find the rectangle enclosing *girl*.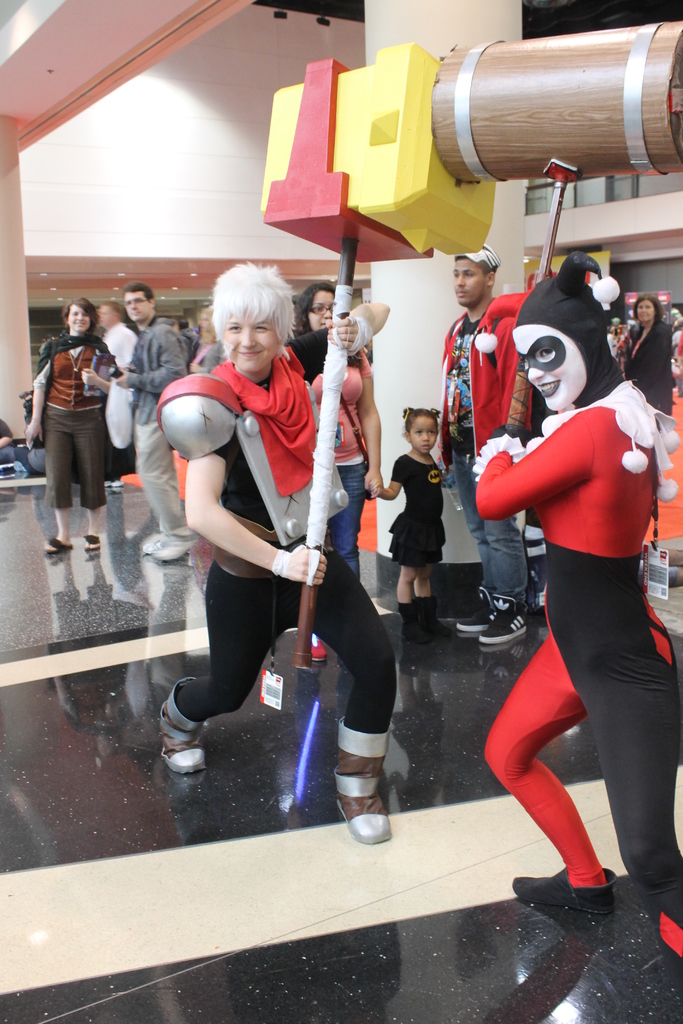
box=[22, 294, 129, 557].
